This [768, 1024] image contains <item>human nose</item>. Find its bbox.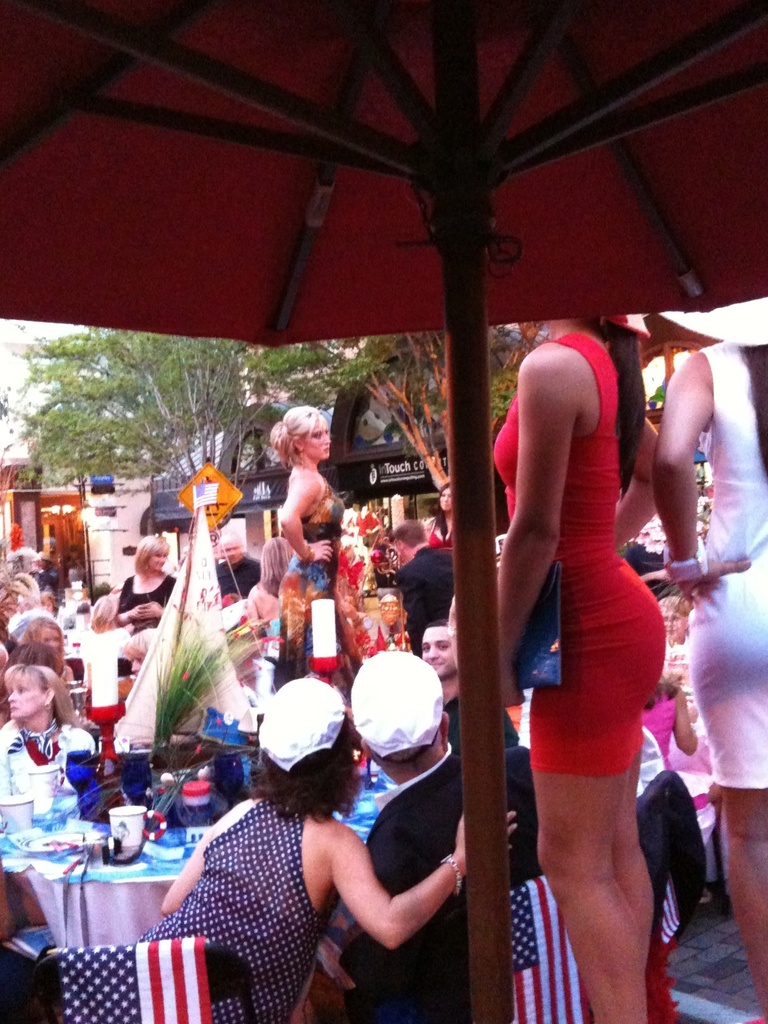
<box>442,492,450,500</box>.
